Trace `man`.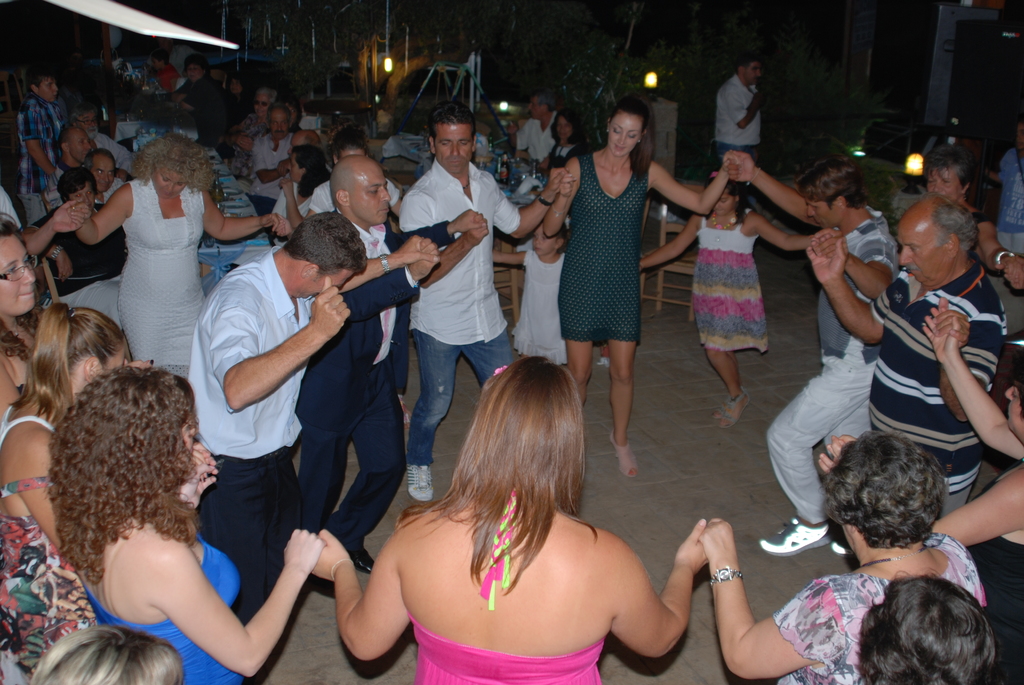
Traced to (249, 100, 295, 216).
